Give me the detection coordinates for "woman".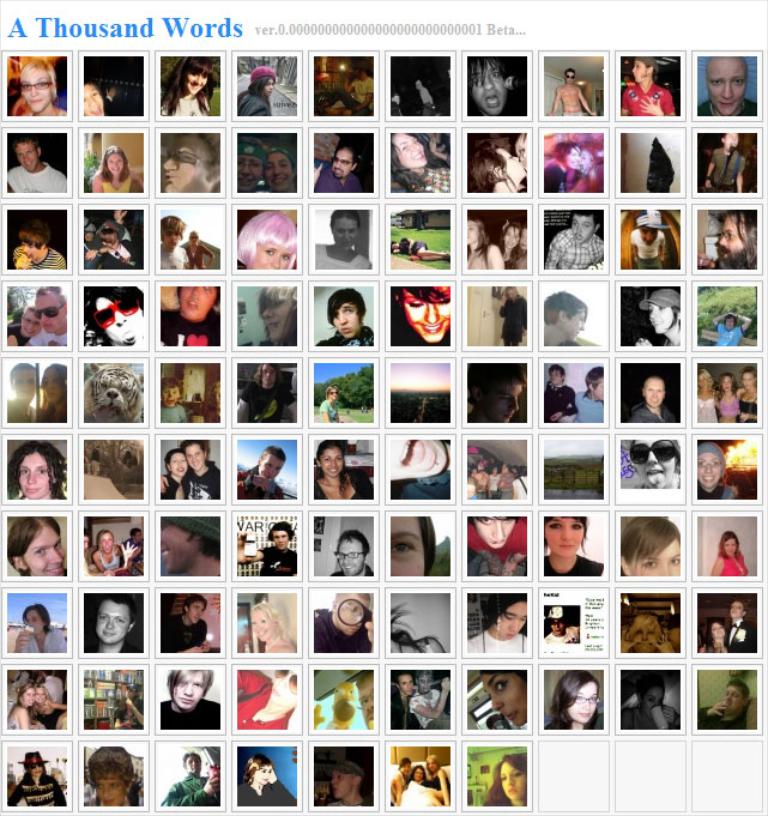
rect(22, 679, 71, 730).
